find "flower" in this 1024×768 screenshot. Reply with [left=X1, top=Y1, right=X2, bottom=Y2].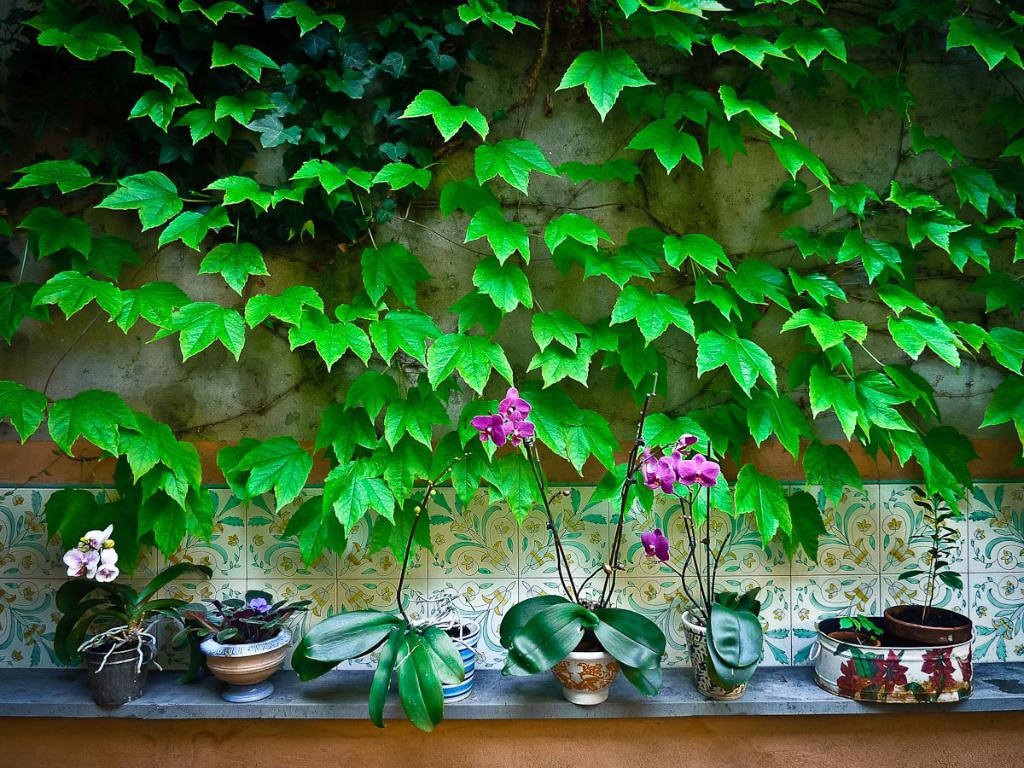
[left=825, top=583, right=838, bottom=599].
